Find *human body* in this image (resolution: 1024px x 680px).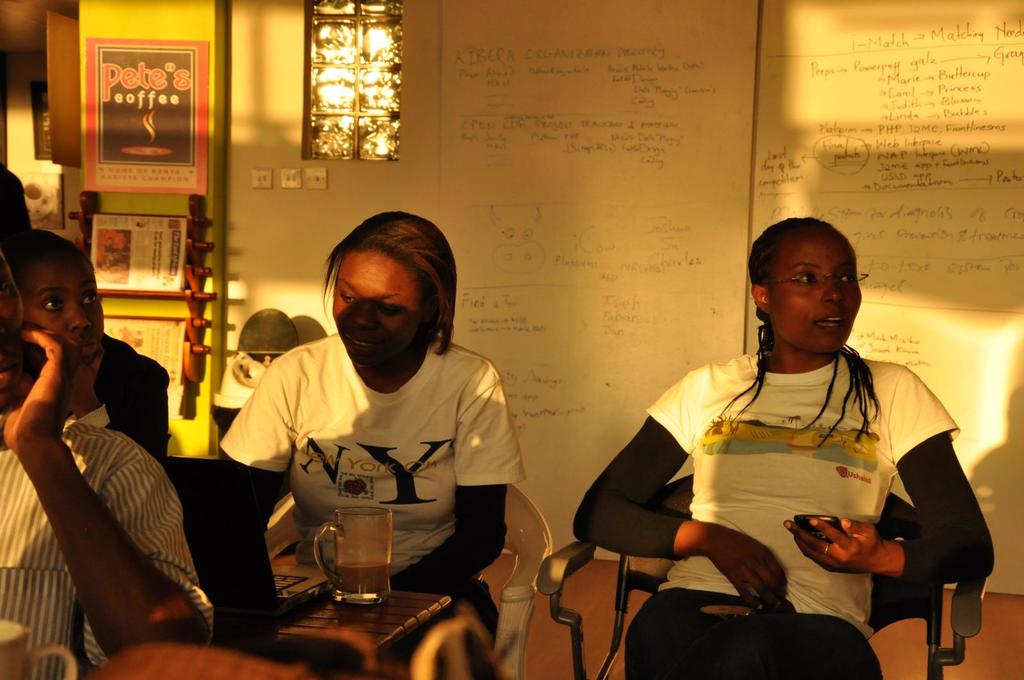
left=229, top=262, right=525, bottom=624.
